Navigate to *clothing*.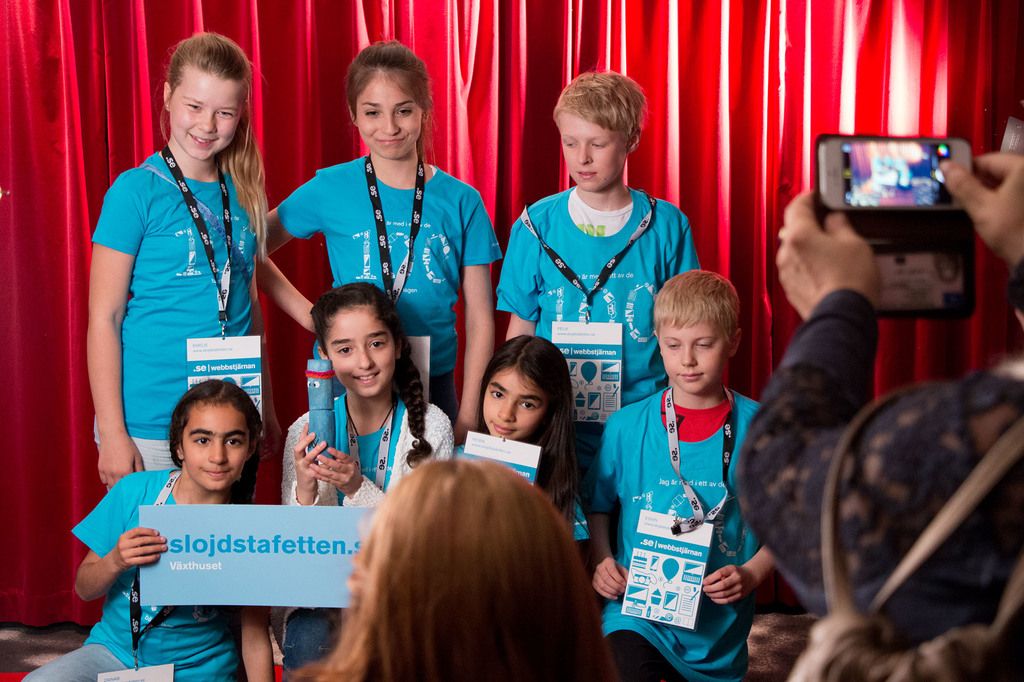
Navigation target: left=80, top=107, right=281, bottom=491.
